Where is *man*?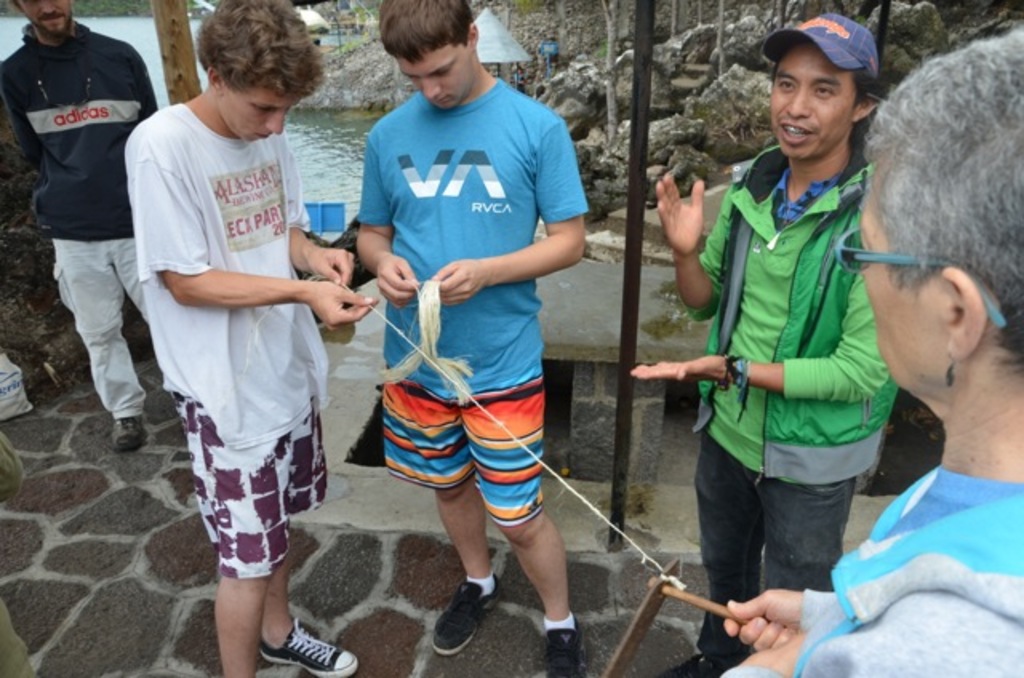
l=643, t=19, r=917, b=676.
